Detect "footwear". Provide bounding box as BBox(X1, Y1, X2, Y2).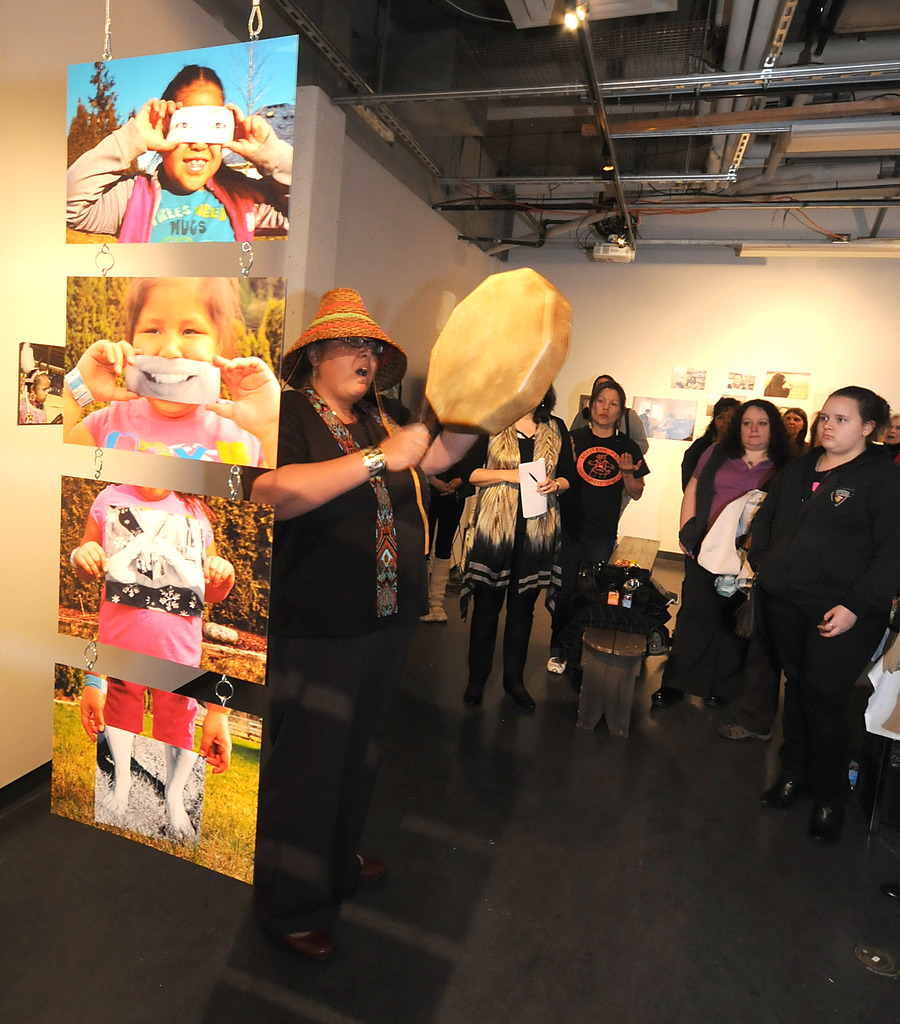
BBox(503, 687, 538, 713).
